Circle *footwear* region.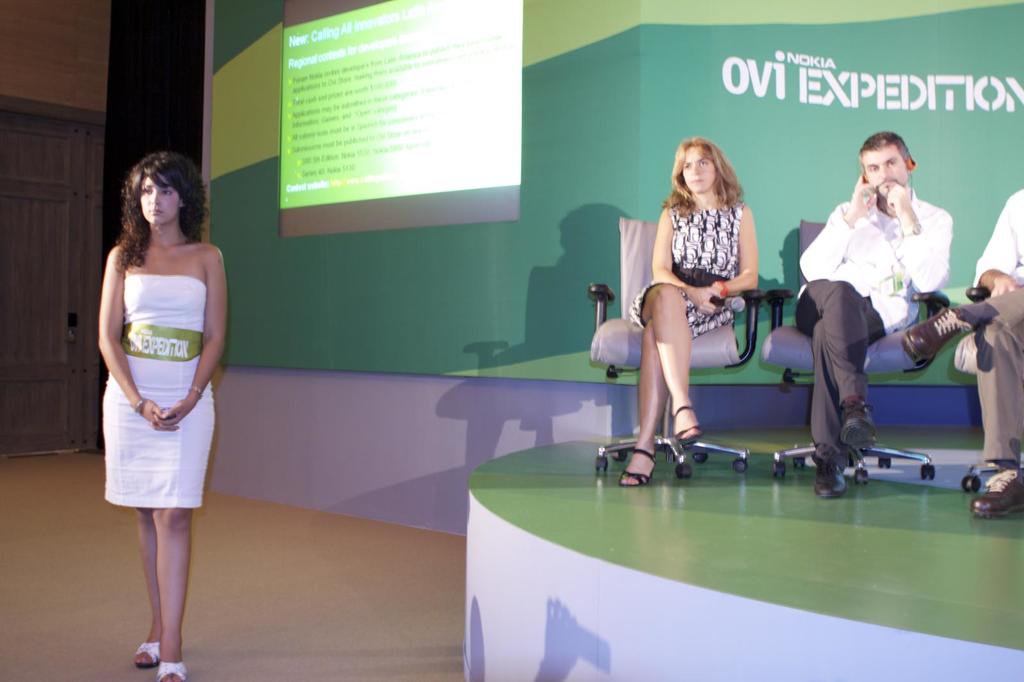
Region: 839, 397, 879, 454.
